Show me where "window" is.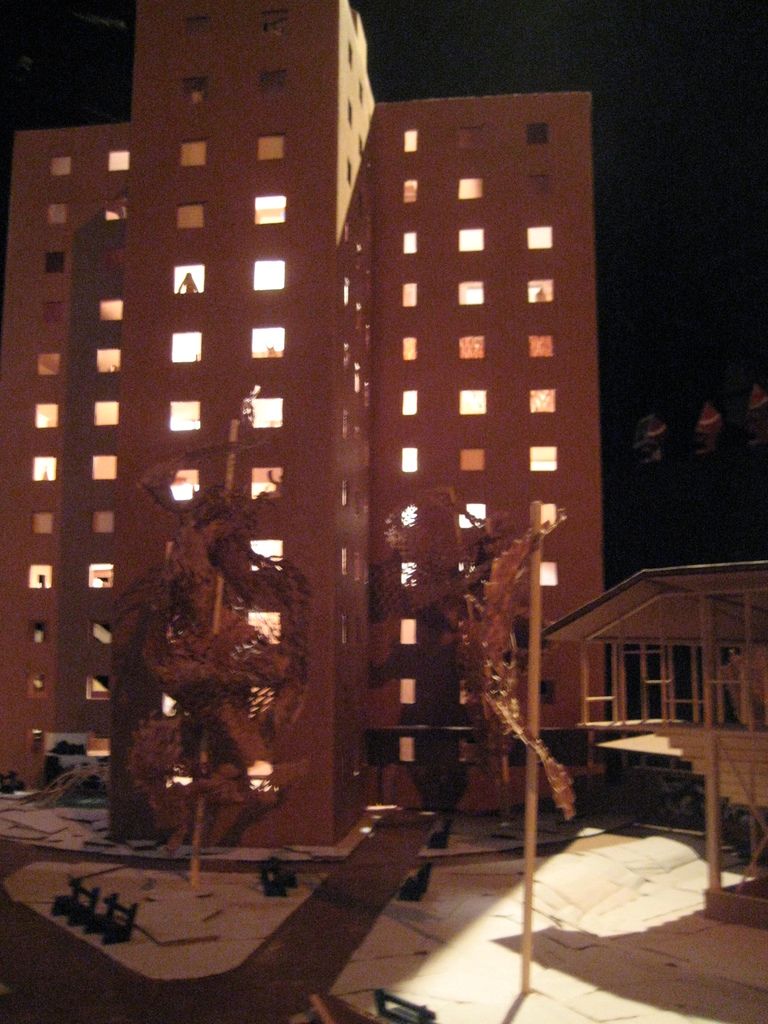
"window" is at 99:345:120:370.
